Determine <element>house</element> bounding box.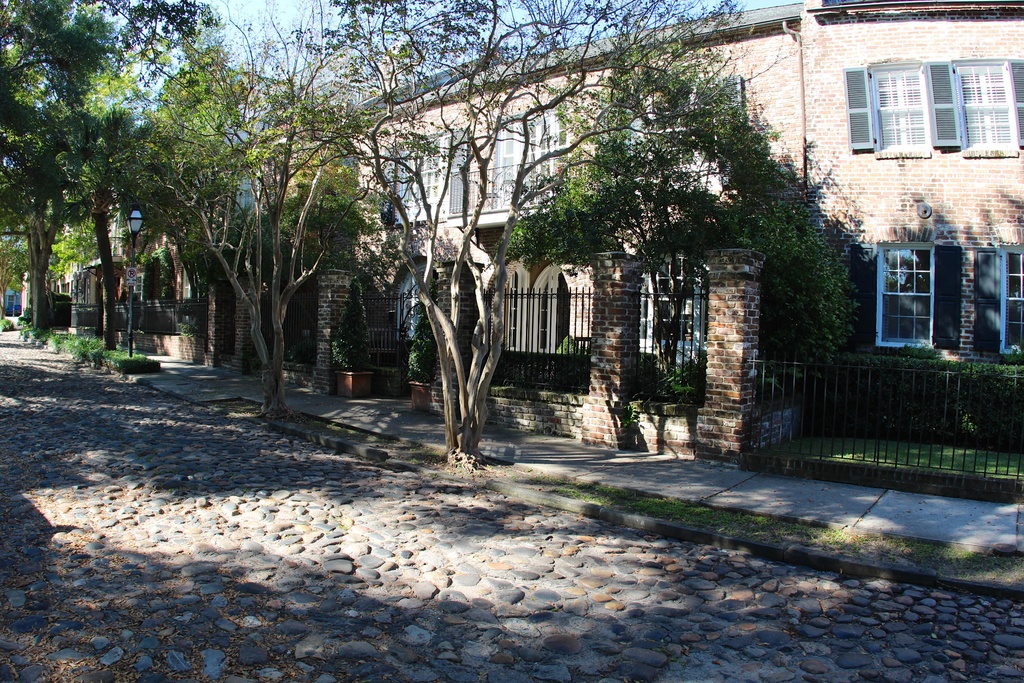
Determined: {"left": 132, "top": 37, "right": 951, "bottom": 469}.
